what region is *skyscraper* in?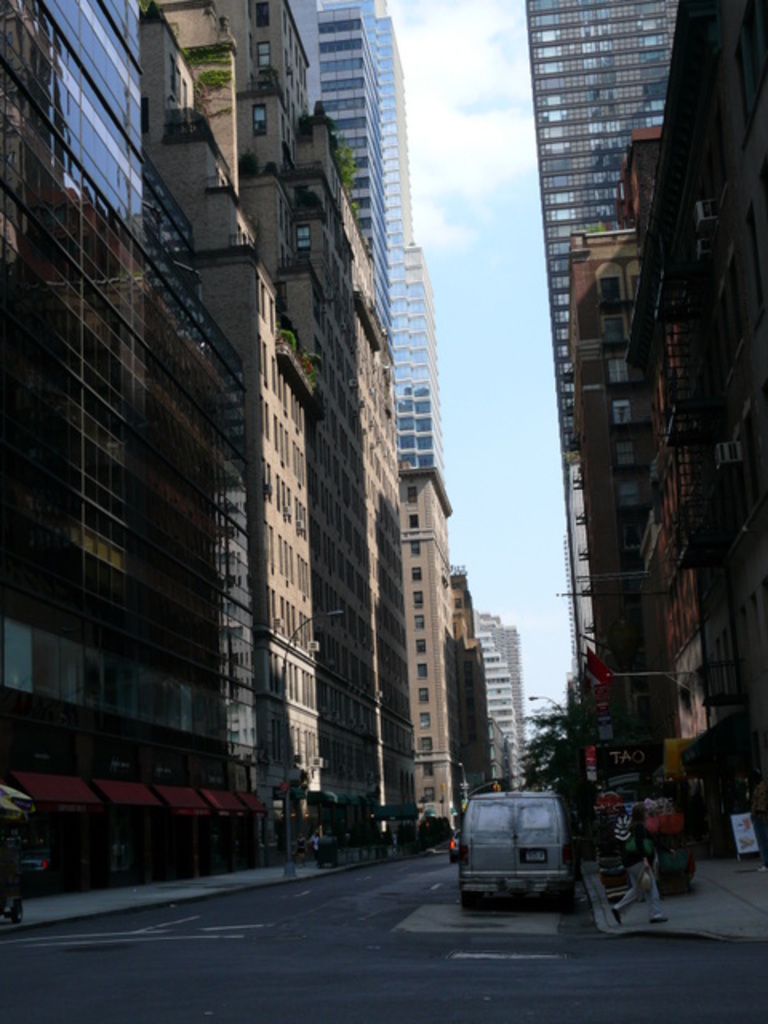
<box>526,0,678,461</box>.
